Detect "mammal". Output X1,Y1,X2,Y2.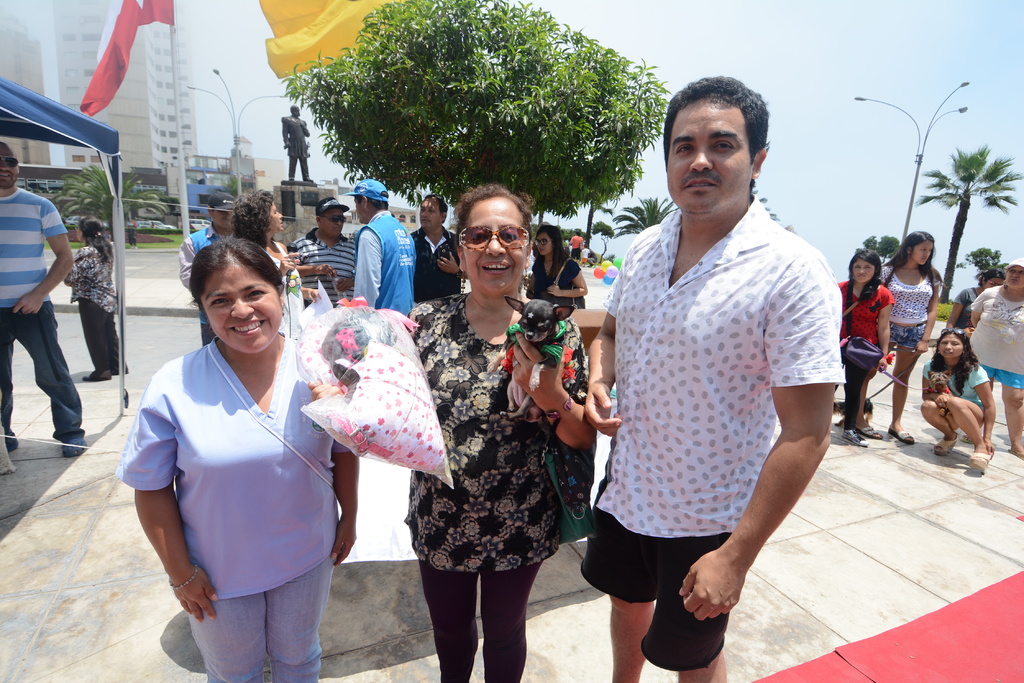
278,104,316,179.
